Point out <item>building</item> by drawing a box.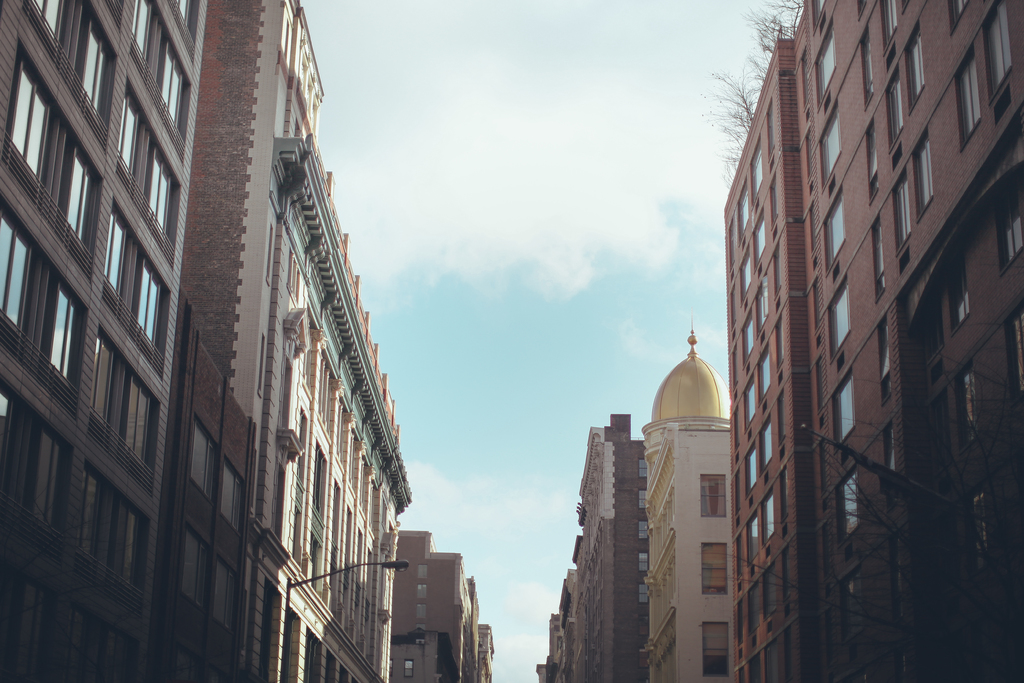
rect(717, 0, 1023, 682).
